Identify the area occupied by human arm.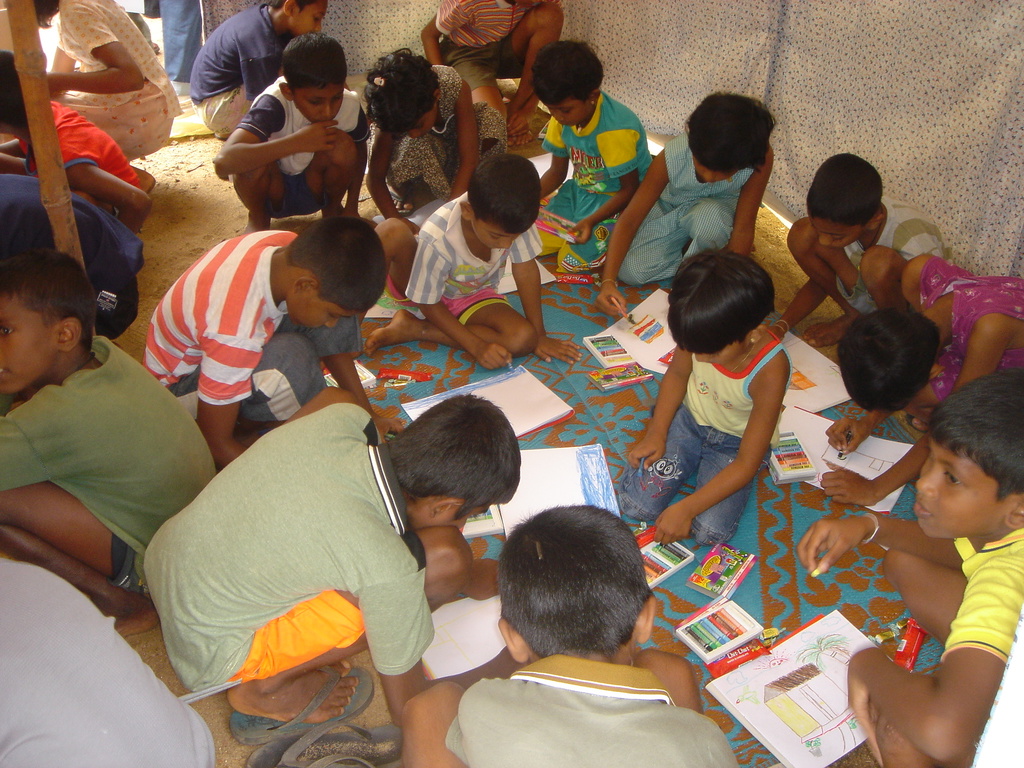
Area: pyautogui.locateOnScreen(505, 220, 580, 373).
